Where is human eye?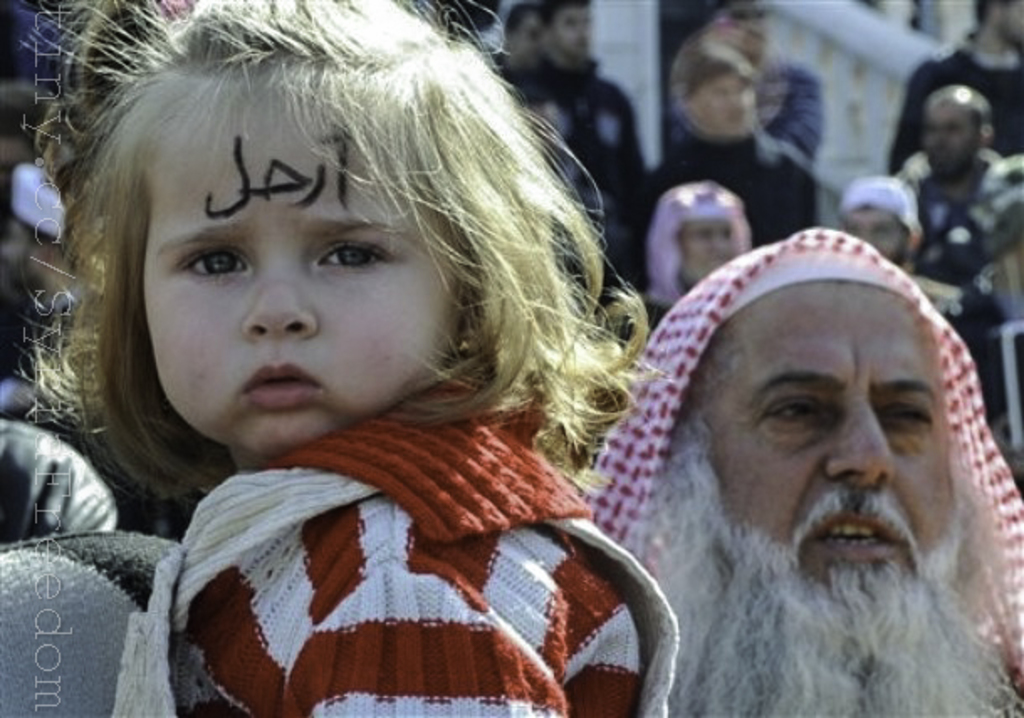
880 399 938 438.
